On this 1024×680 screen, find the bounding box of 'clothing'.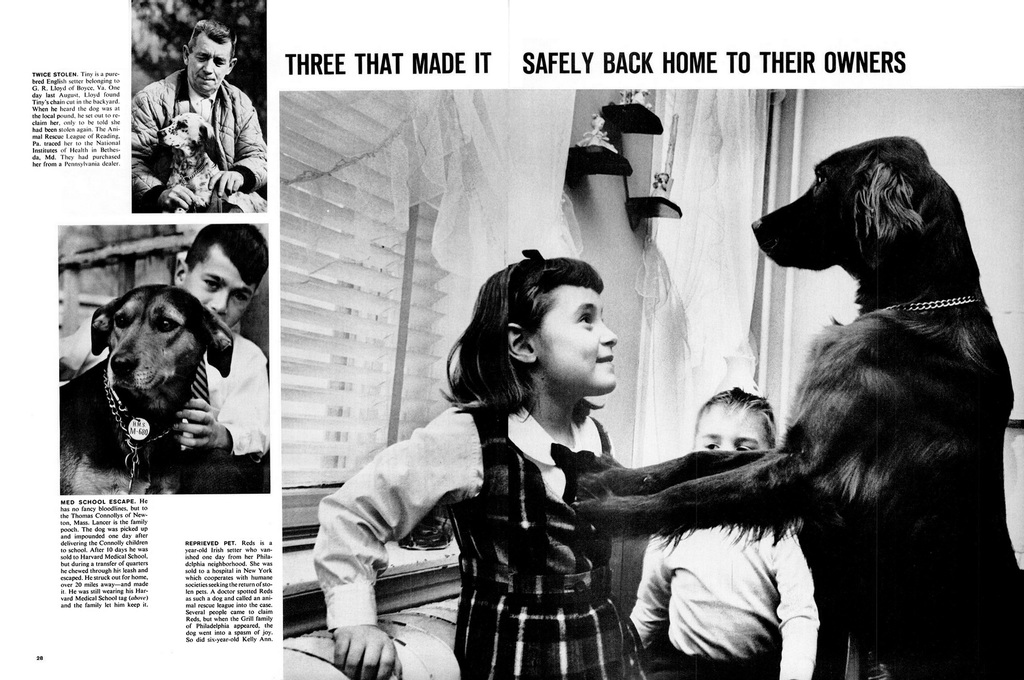
Bounding box: x1=316 y1=387 x2=652 y2=679.
